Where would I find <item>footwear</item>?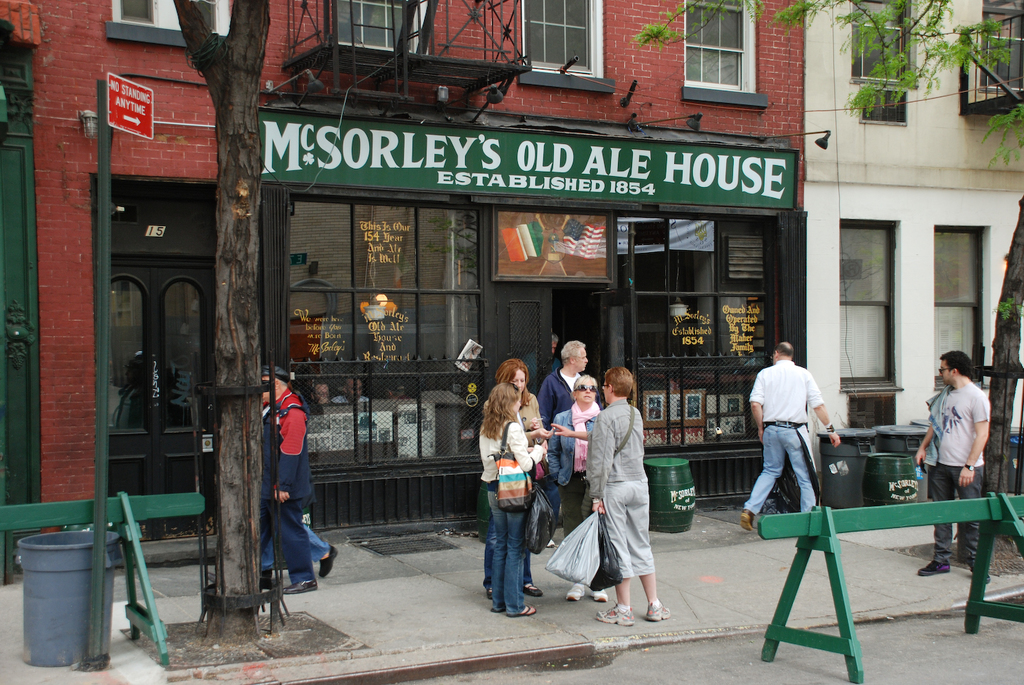
At 280:580:320:598.
